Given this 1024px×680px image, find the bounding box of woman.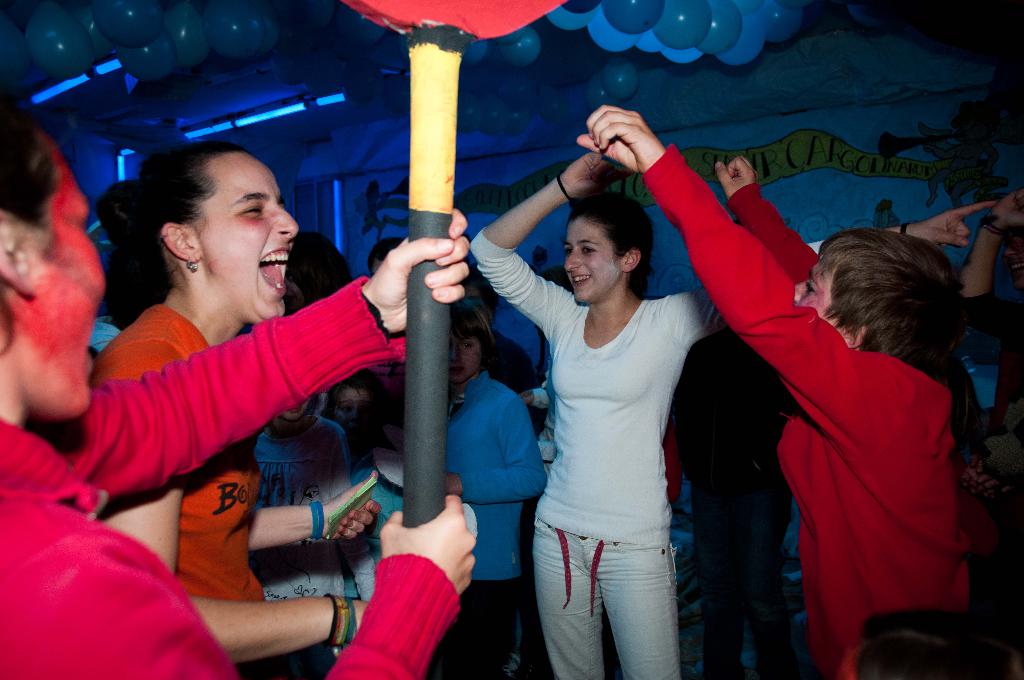
(502,152,726,666).
